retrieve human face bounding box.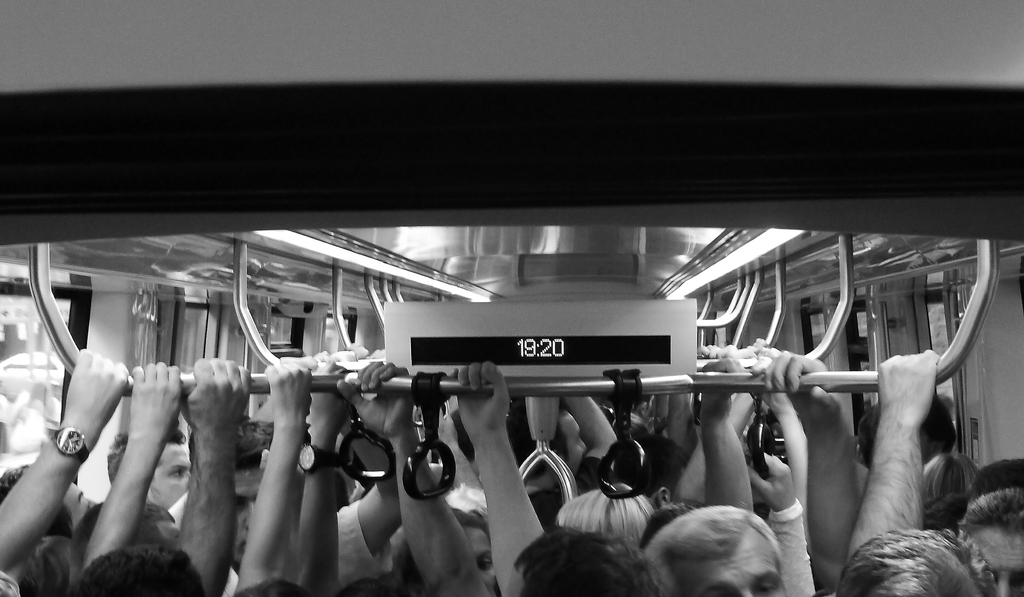
Bounding box: bbox=[681, 519, 765, 596].
